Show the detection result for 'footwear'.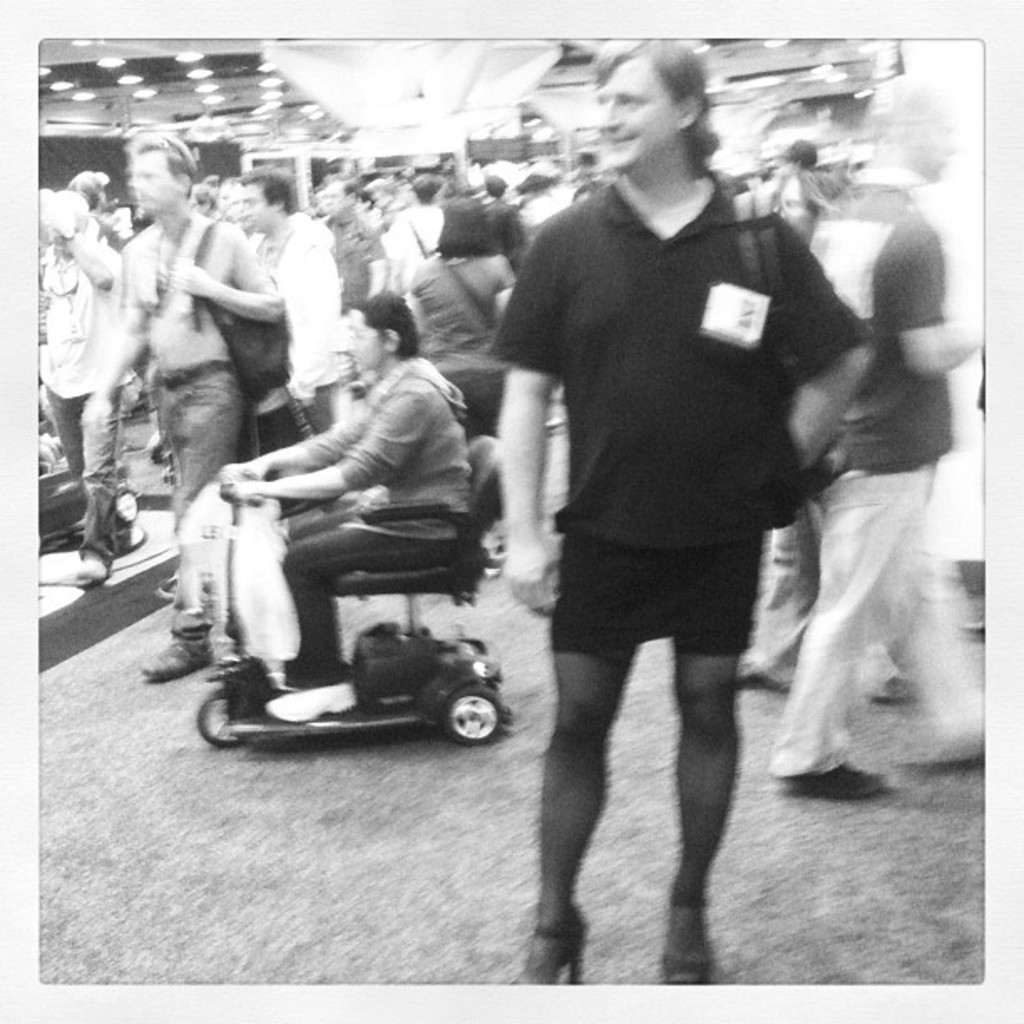
144 636 218 676.
